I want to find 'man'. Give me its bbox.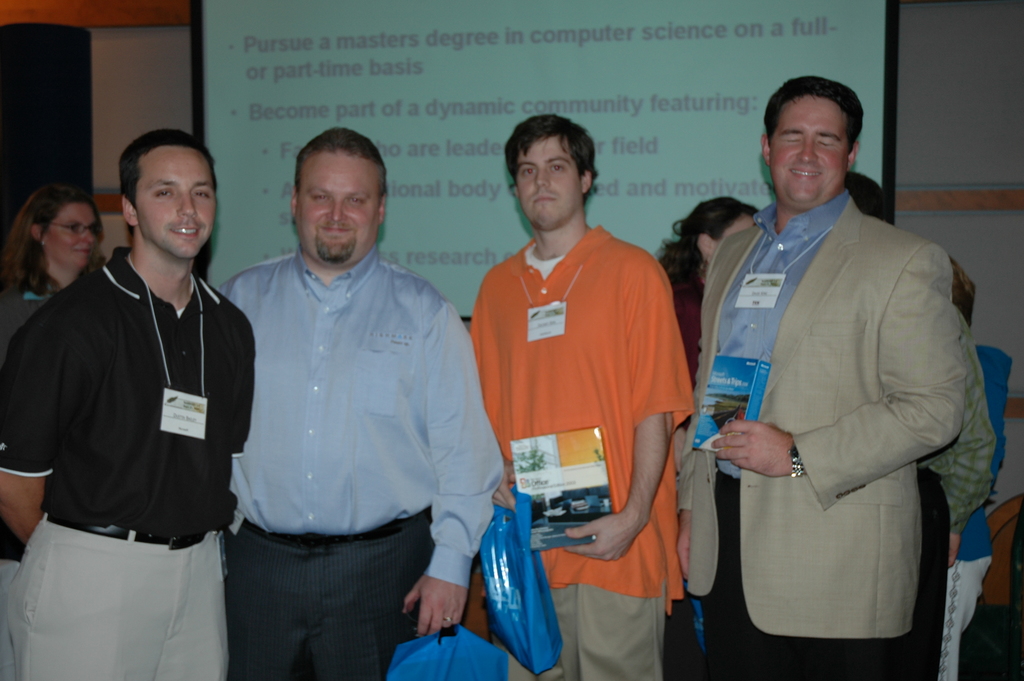
crop(685, 86, 981, 680).
